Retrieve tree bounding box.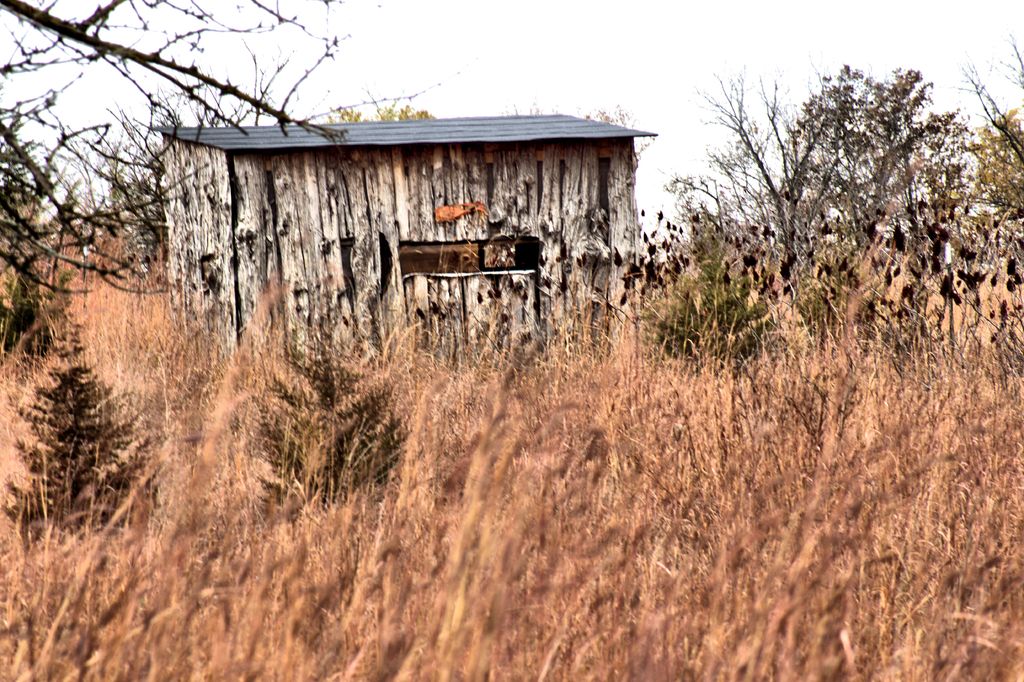
Bounding box: x1=915, y1=36, x2=1023, y2=416.
